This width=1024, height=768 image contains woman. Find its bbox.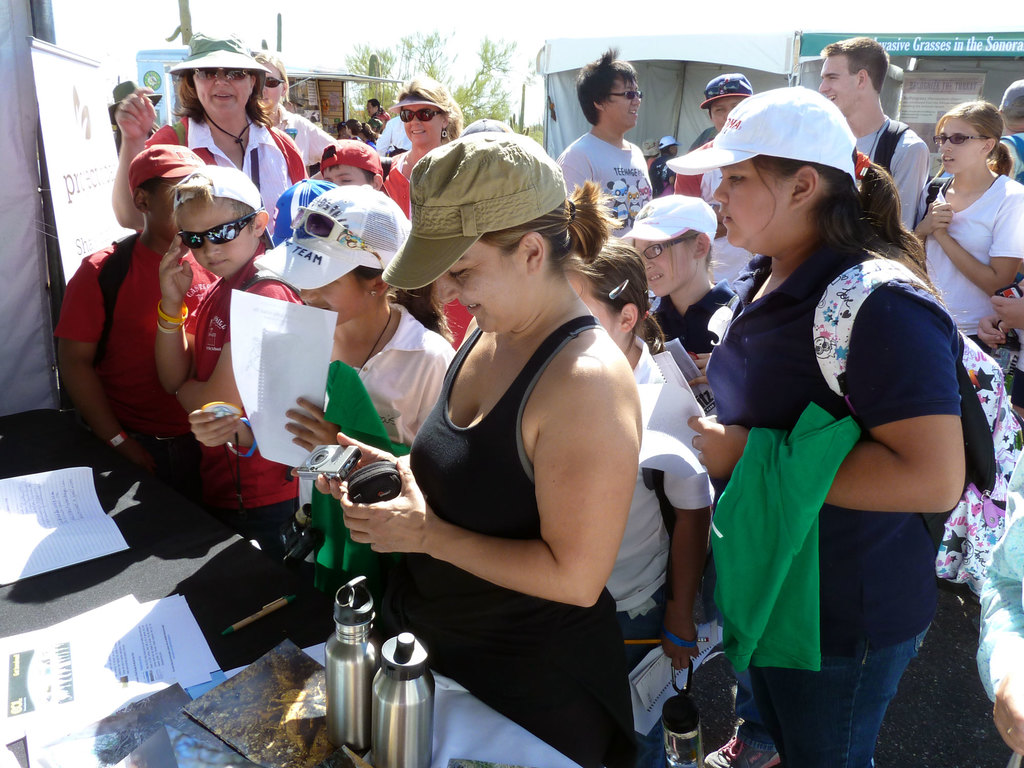
106:35:303:226.
